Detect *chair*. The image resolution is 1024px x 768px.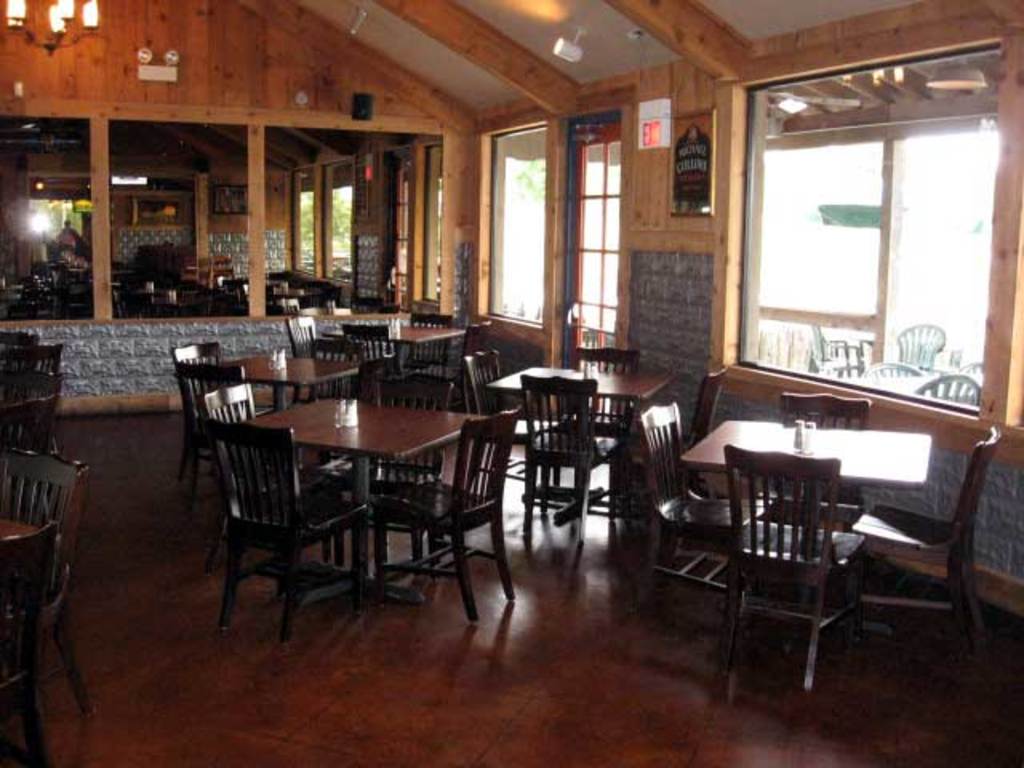
detection(846, 426, 1003, 645).
